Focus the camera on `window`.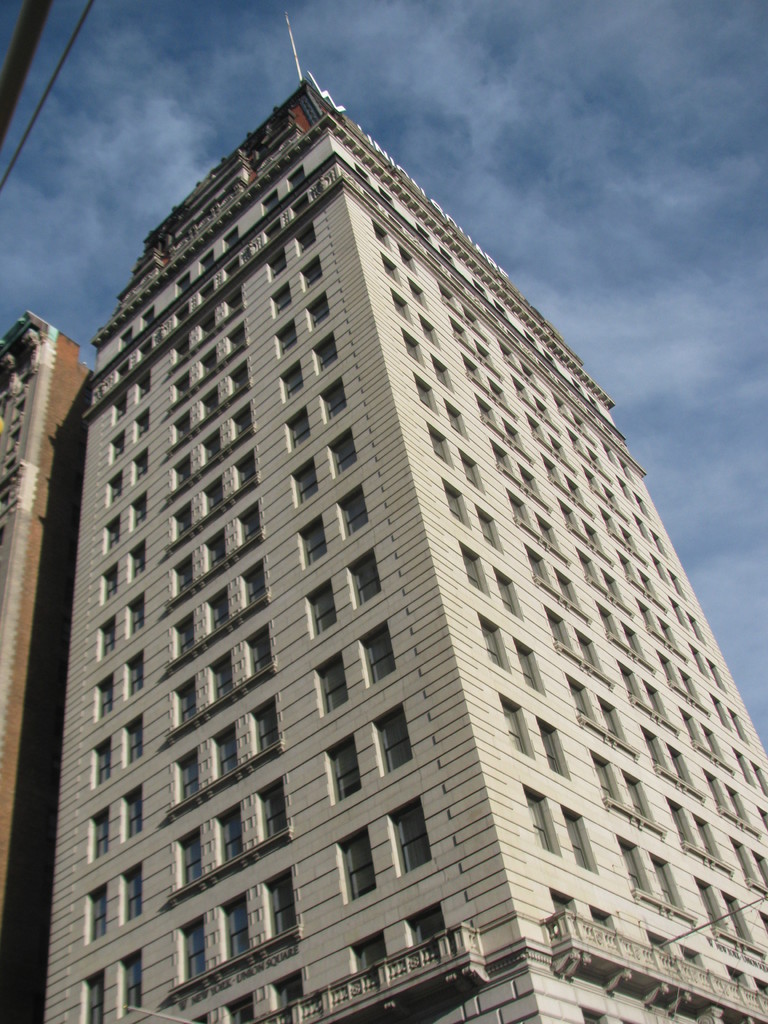
Focus region: (left=621, top=525, right=639, bottom=552).
